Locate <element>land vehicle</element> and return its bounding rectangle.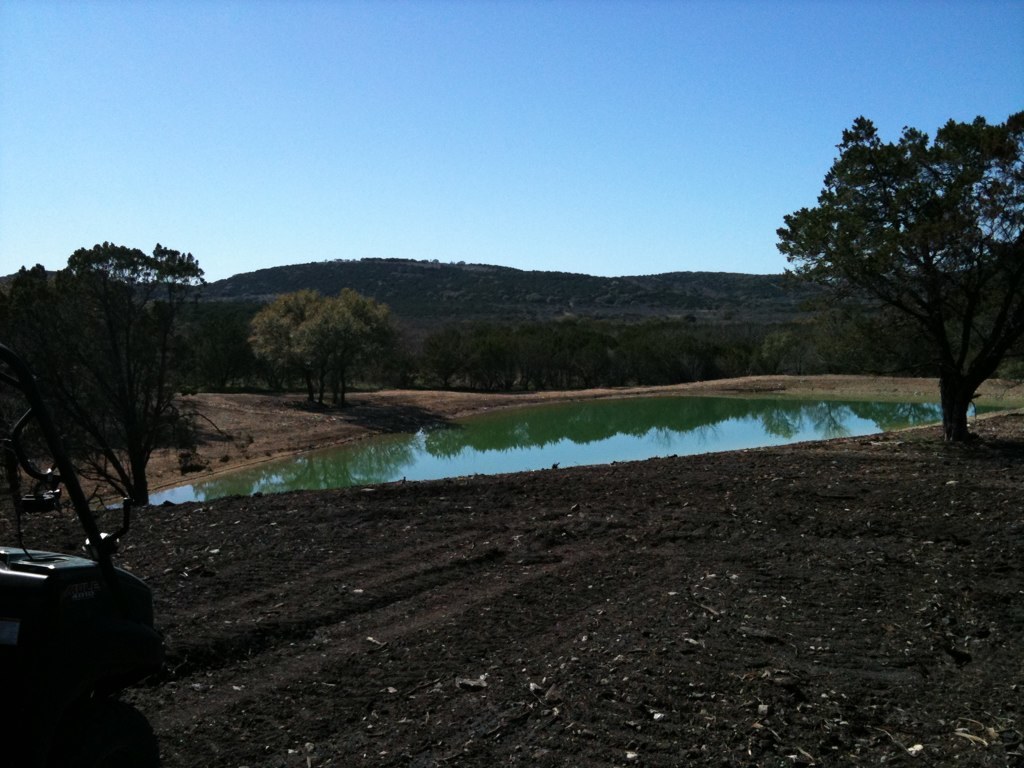
select_region(0, 546, 168, 767).
